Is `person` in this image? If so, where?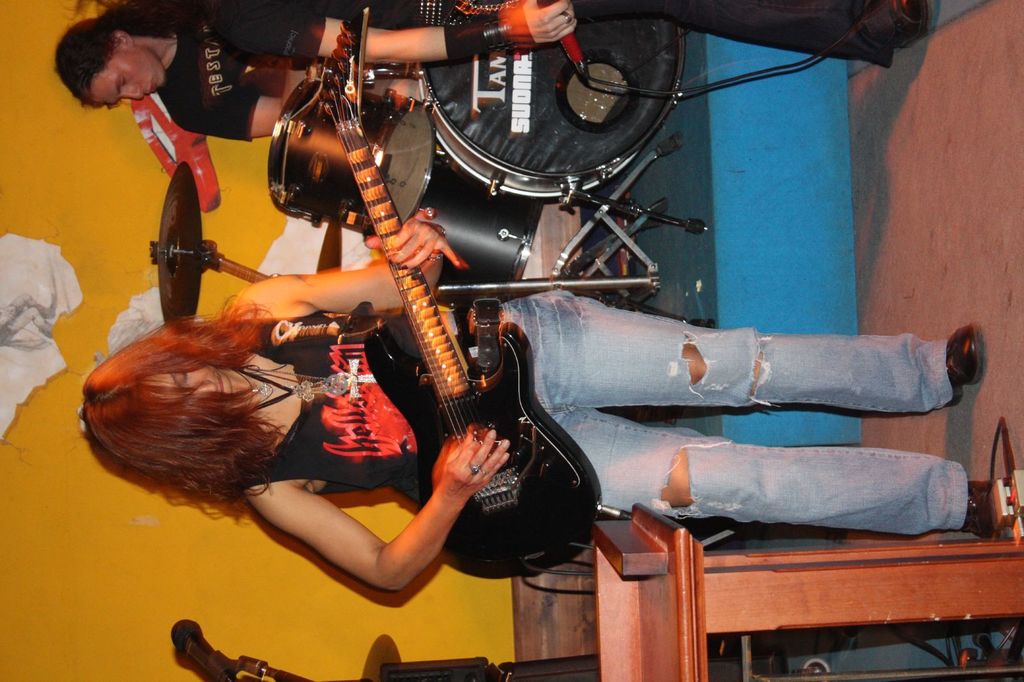
Yes, at x1=84, y1=220, x2=984, y2=591.
